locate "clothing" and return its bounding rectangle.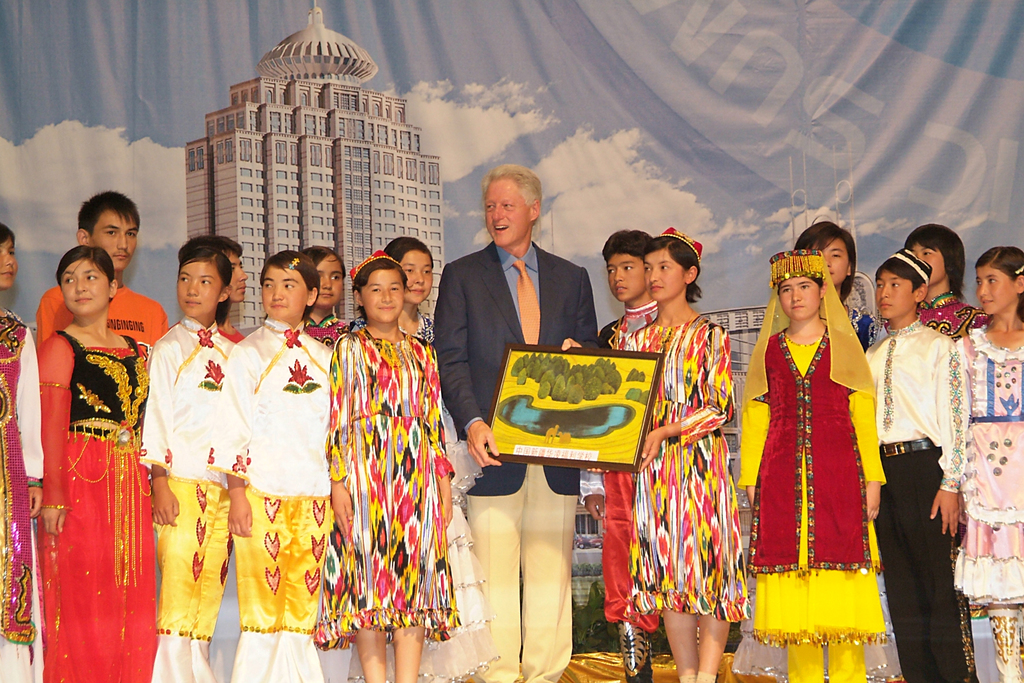
[311, 331, 456, 649].
